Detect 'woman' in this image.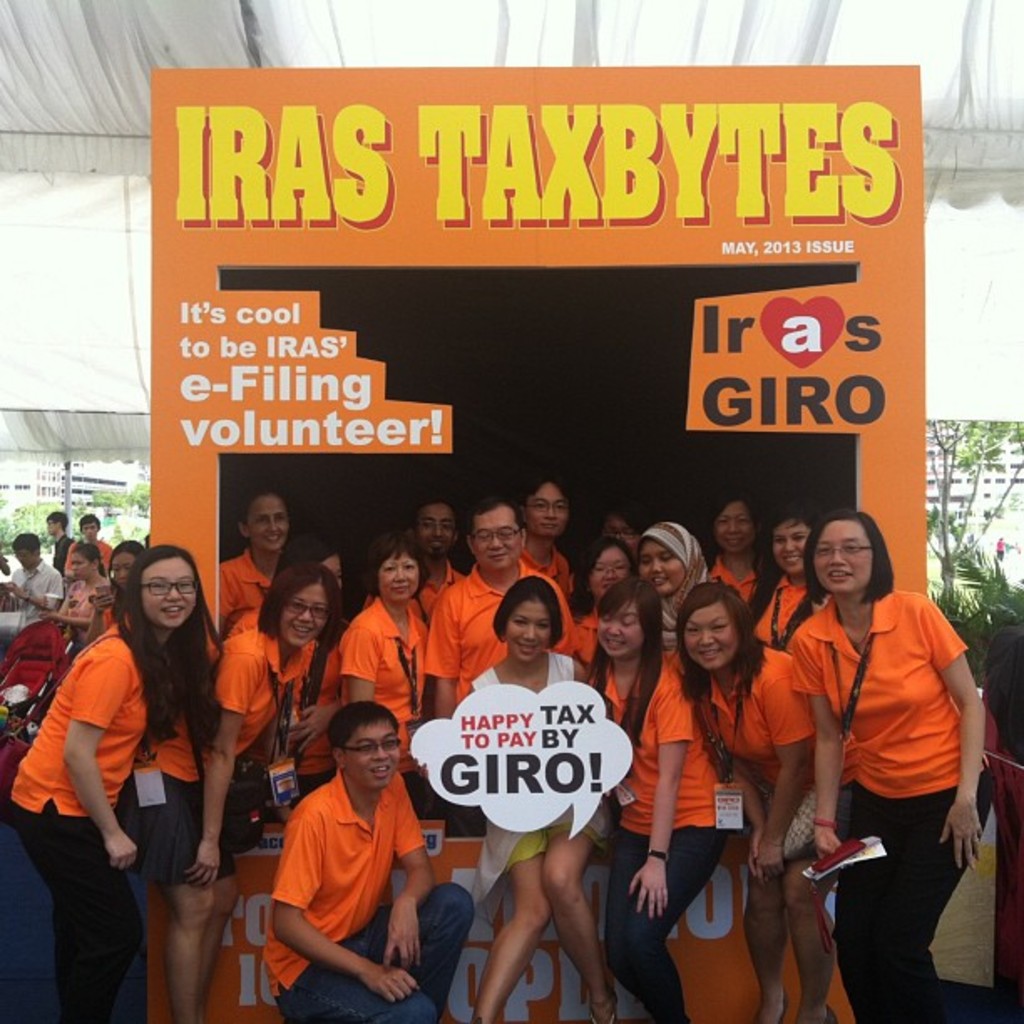
Detection: l=18, t=530, r=231, b=1017.
